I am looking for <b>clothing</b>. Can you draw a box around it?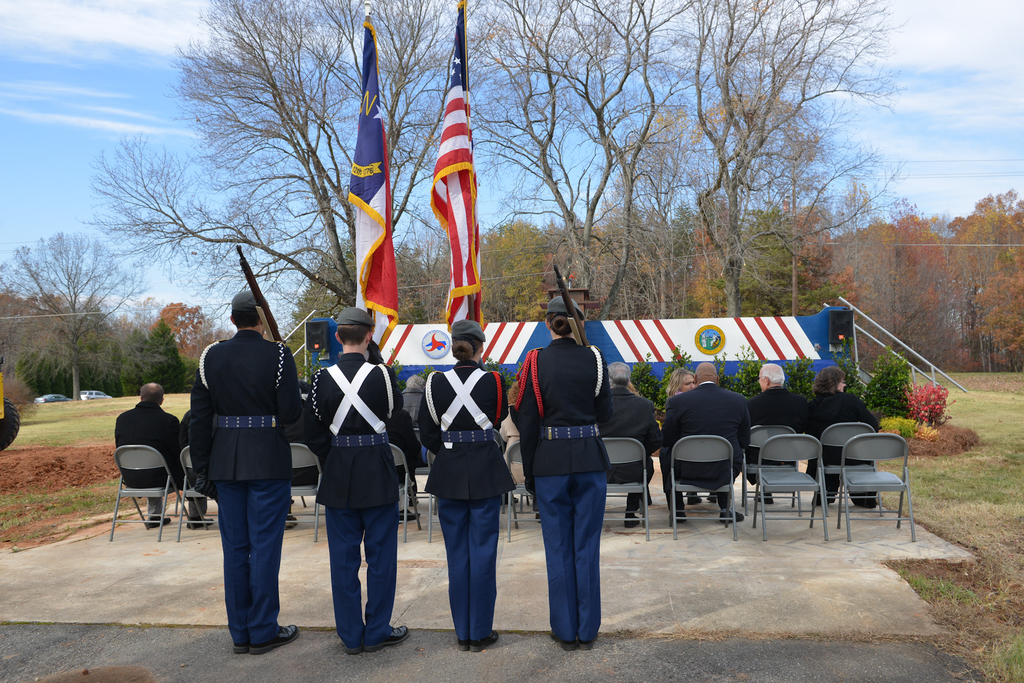
Sure, the bounding box is (292, 392, 325, 504).
